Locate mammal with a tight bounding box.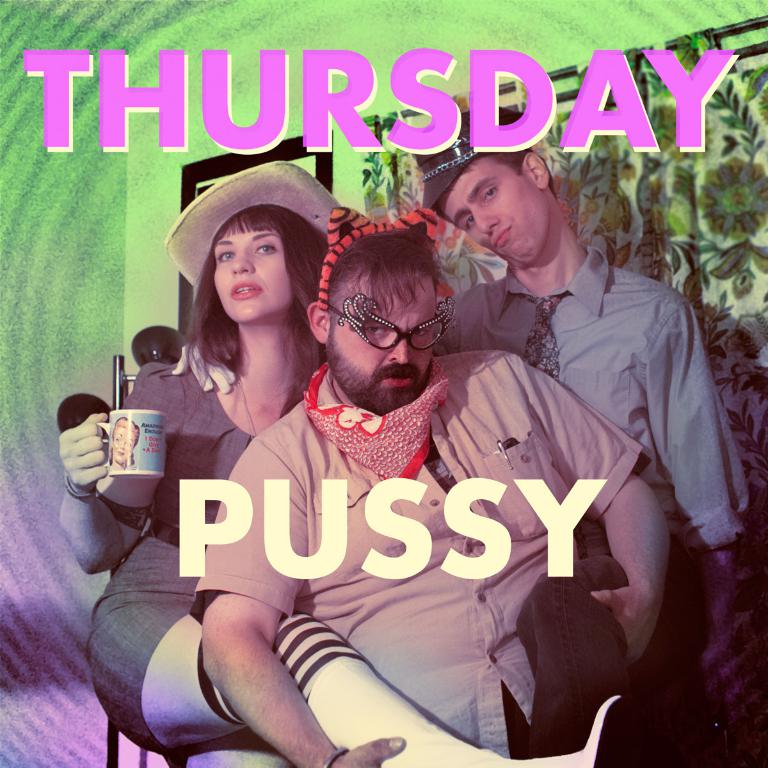
bbox=(58, 155, 629, 767).
